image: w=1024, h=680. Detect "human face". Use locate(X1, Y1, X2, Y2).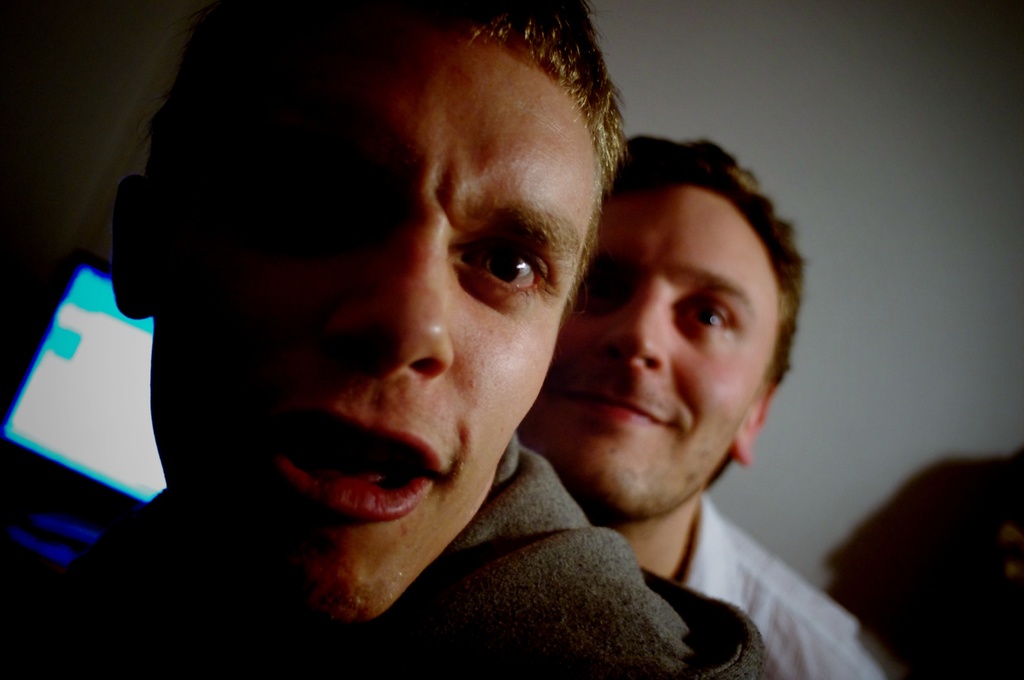
locate(152, 19, 593, 623).
